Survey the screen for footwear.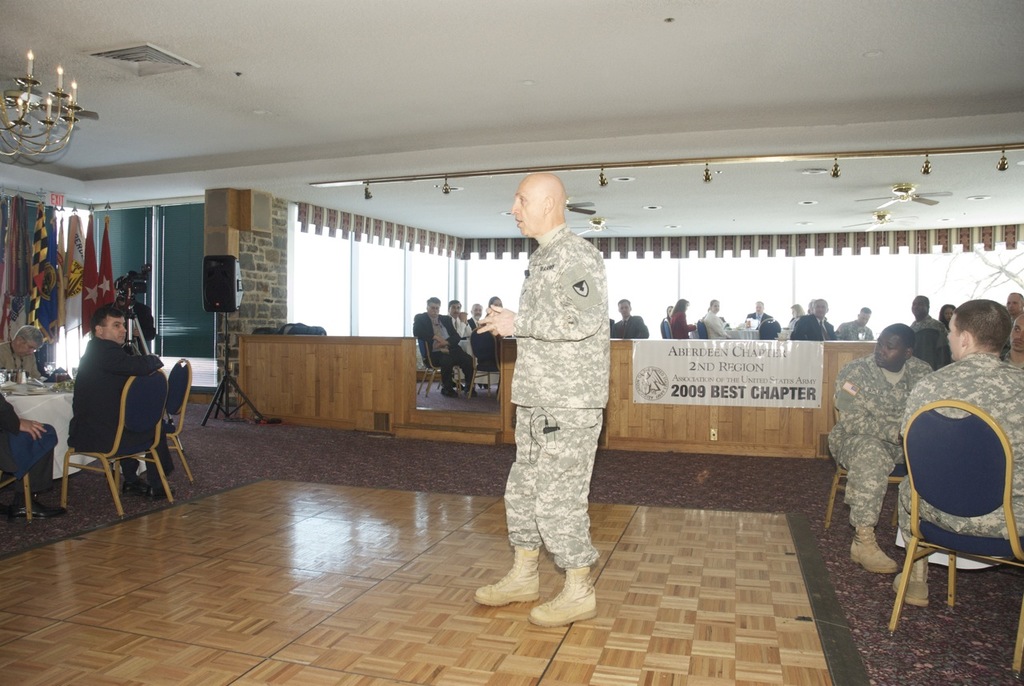
Survey found: crop(524, 572, 598, 627).
